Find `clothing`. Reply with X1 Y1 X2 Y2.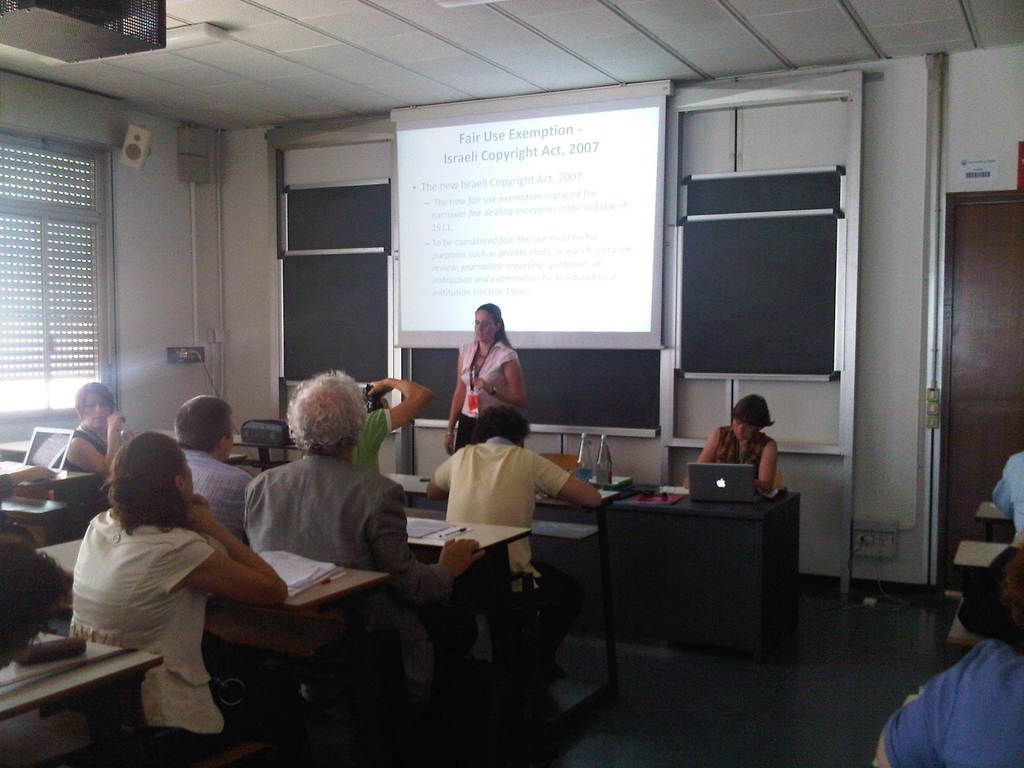
351 404 399 479.
